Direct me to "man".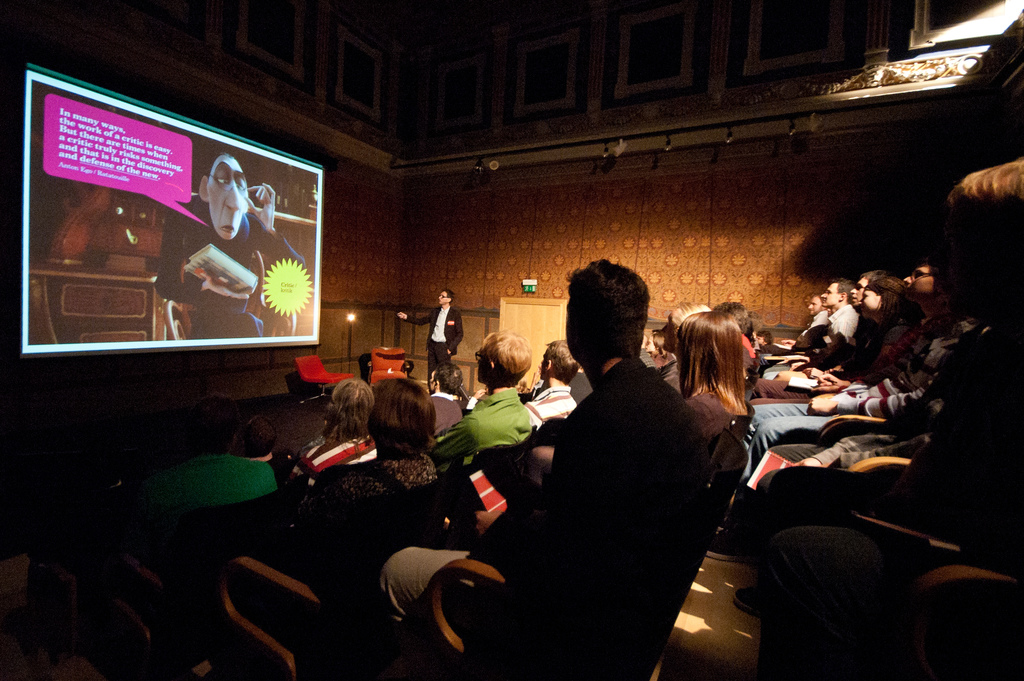
Direction: <region>422, 361, 463, 429</region>.
